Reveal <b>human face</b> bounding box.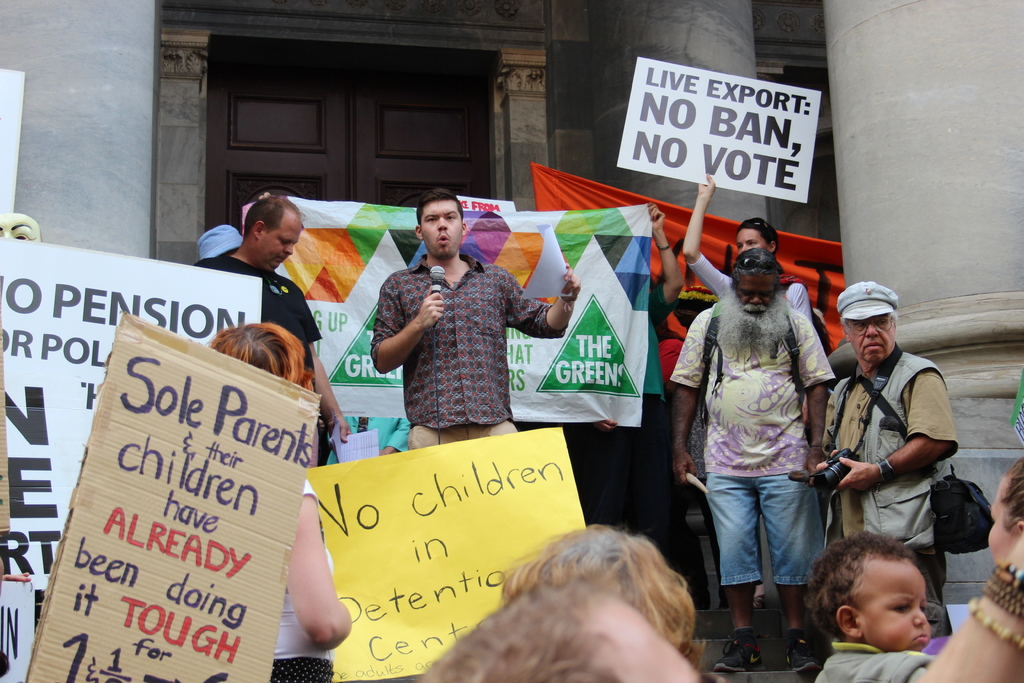
Revealed: 980 488 1023 554.
